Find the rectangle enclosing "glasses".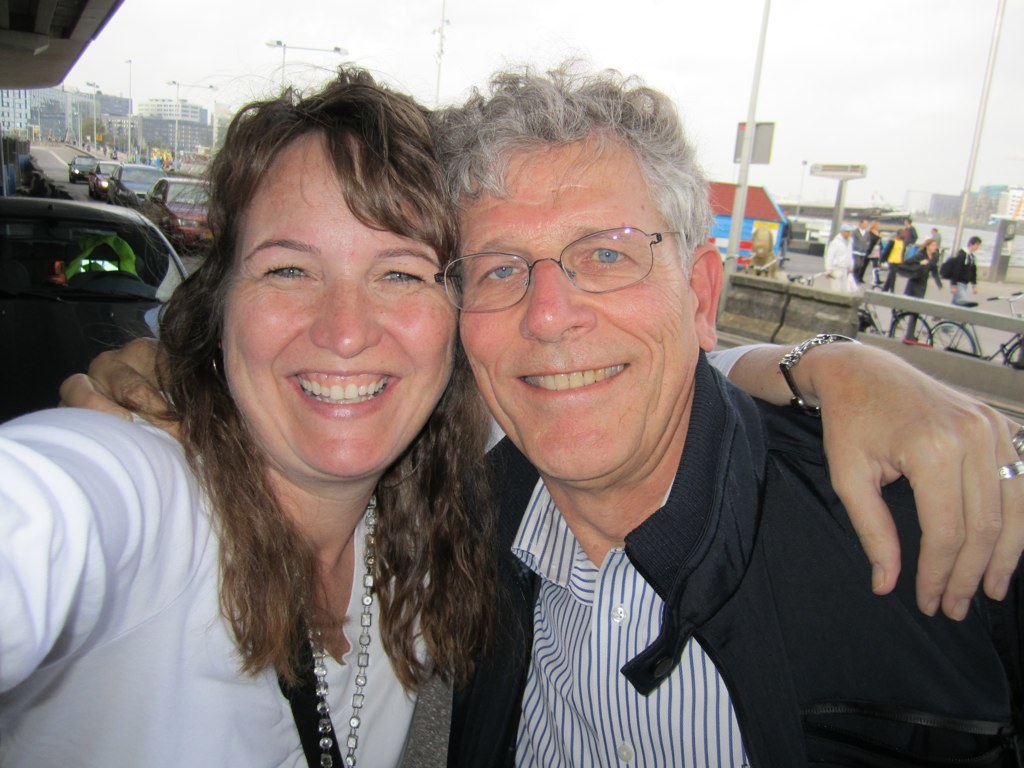
box(430, 223, 712, 311).
